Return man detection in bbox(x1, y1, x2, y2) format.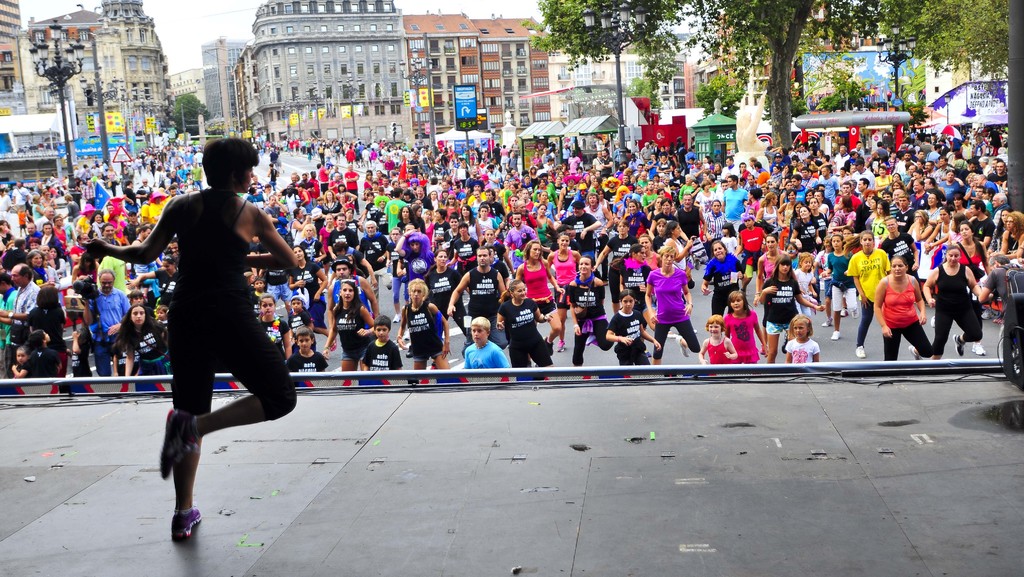
bbox(758, 162, 772, 184).
